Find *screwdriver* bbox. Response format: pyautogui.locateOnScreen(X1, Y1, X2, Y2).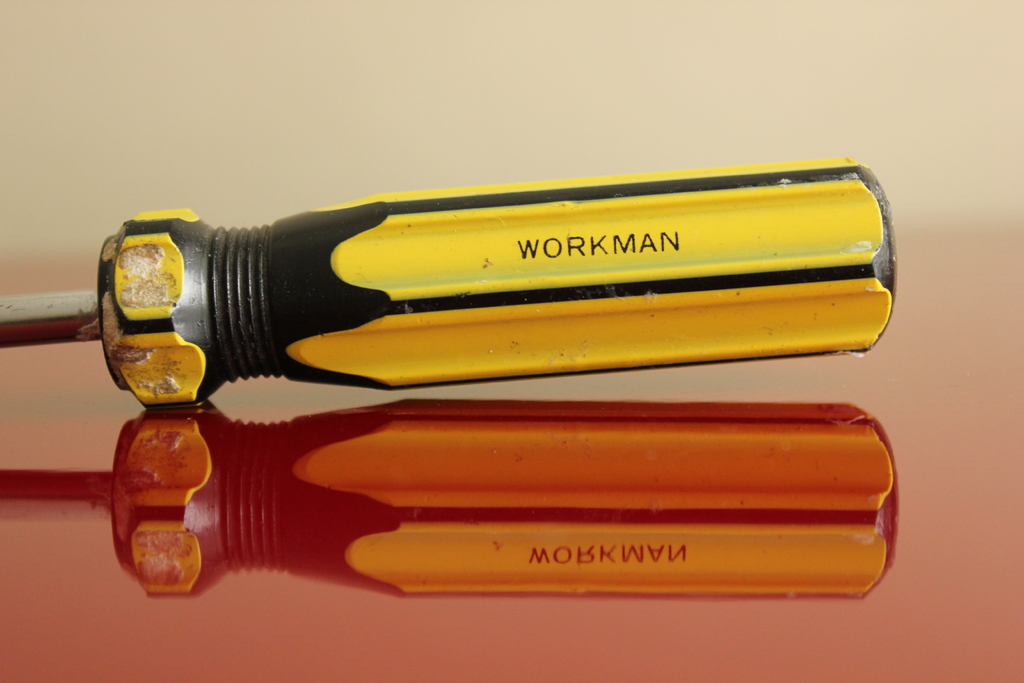
pyautogui.locateOnScreen(0, 409, 902, 597).
